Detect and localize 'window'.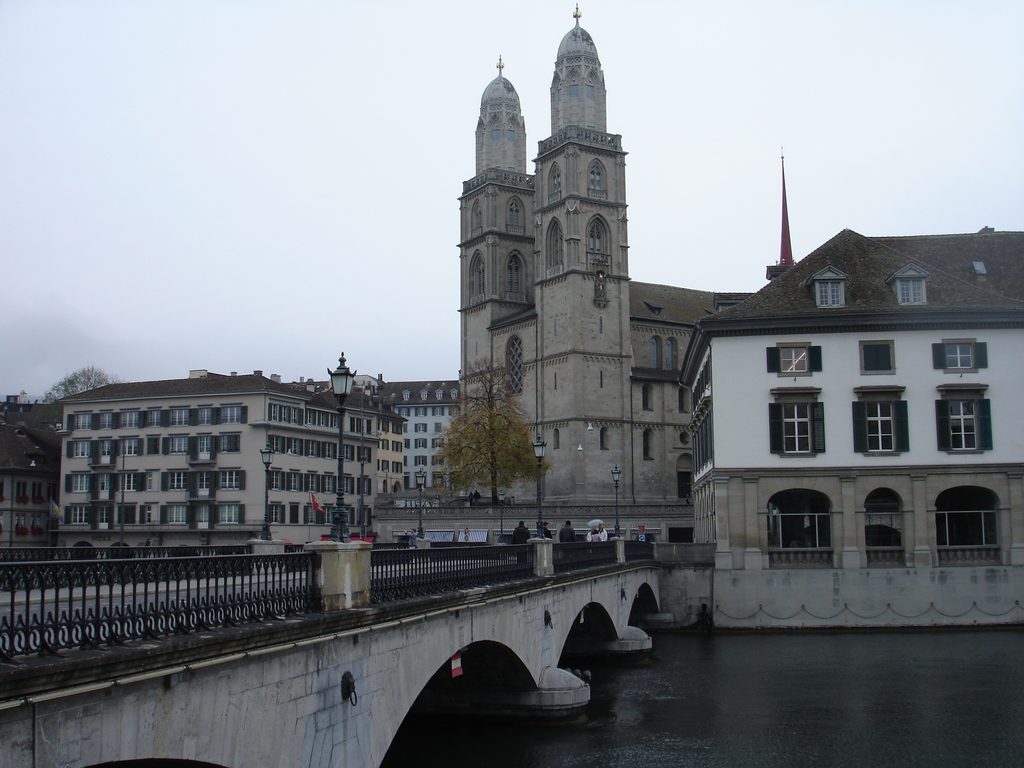
Localized at (x1=585, y1=217, x2=610, y2=274).
